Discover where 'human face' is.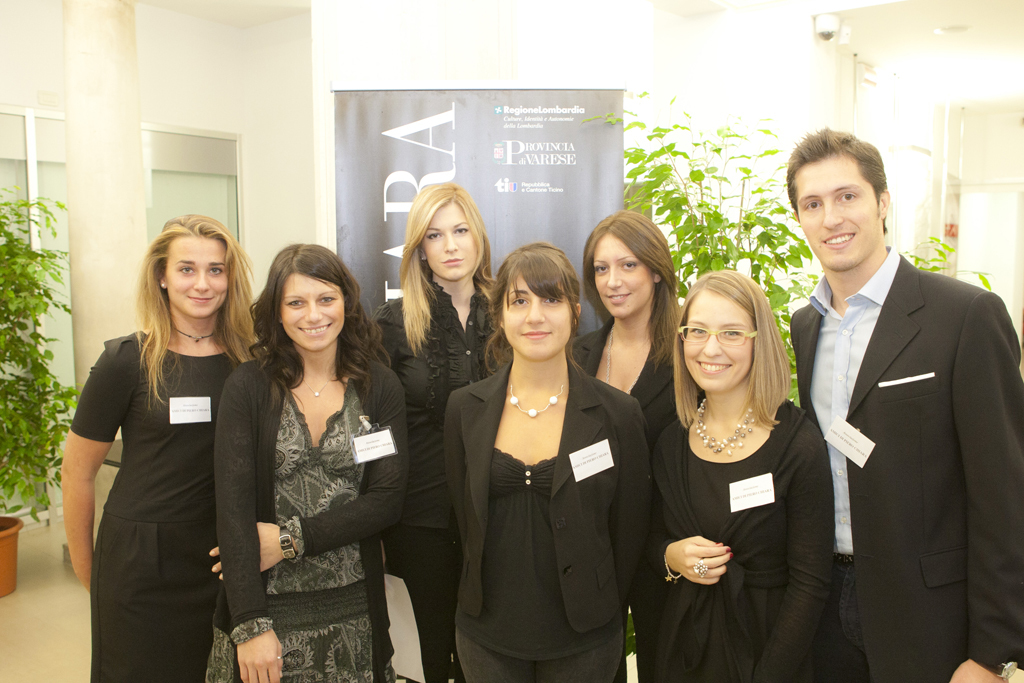
Discovered at x1=281, y1=274, x2=349, y2=351.
